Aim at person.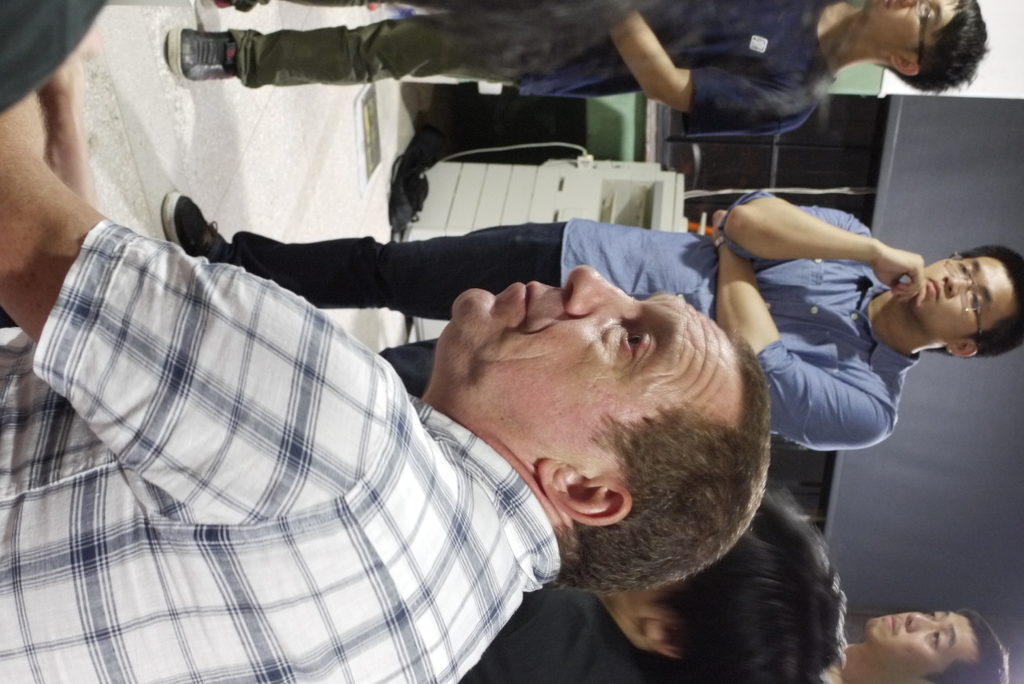
Aimed at region(0, 32, 776, 683).
